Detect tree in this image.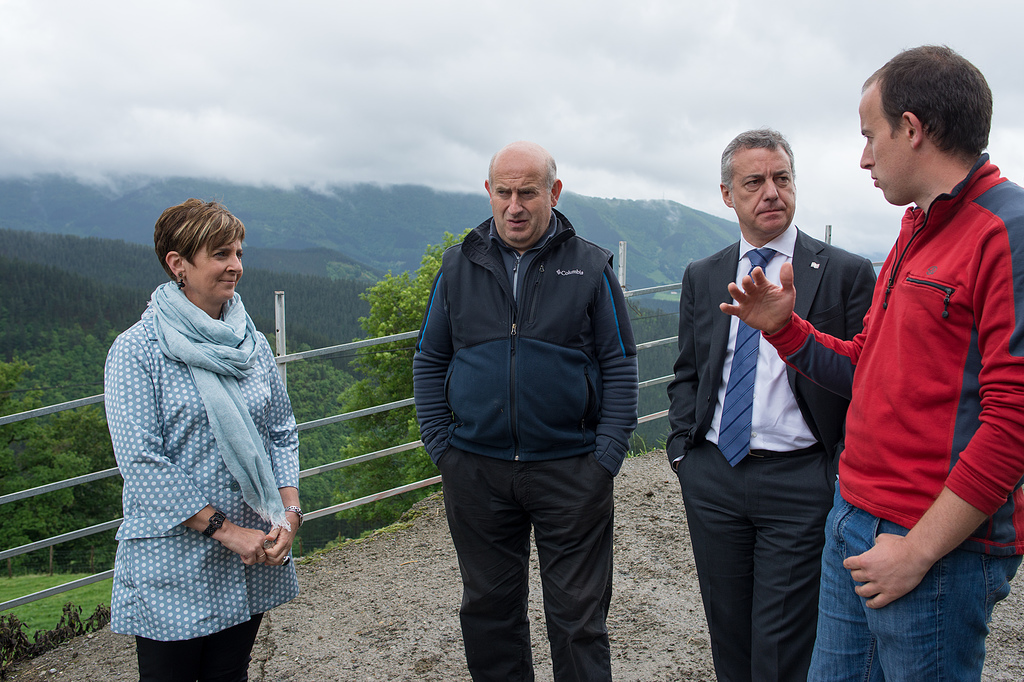
Detection: detection(339, 226, 471, 527).
